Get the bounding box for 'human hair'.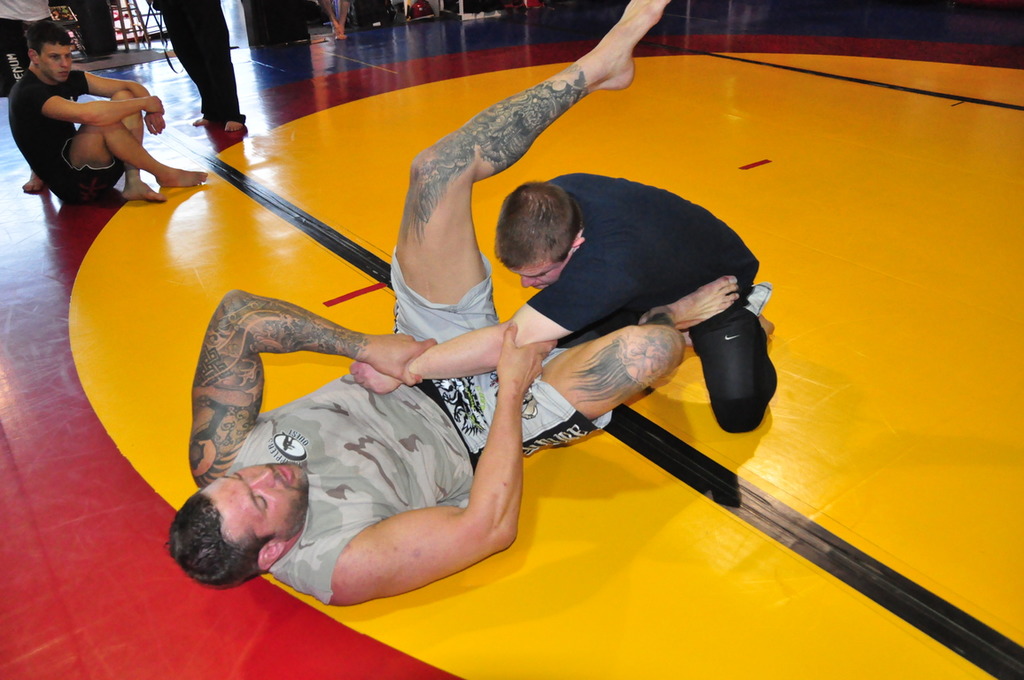
{"left": 510, "top": 175, "right": 583, "bottom": 266}.
